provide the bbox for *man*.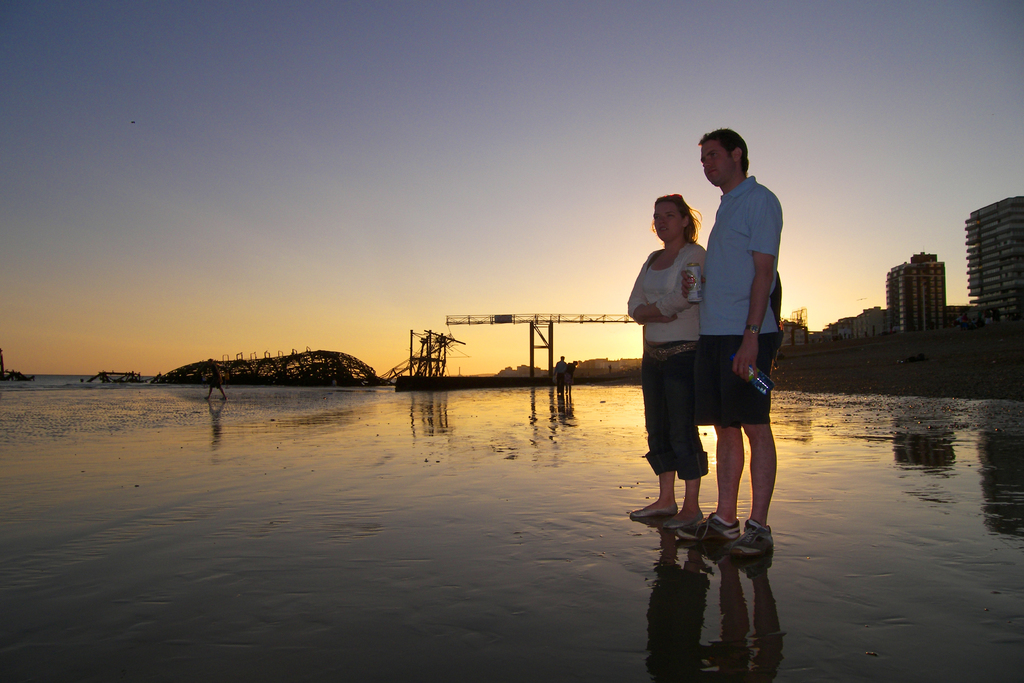
(x1=676, y1=127, x2=796, y2=593).
